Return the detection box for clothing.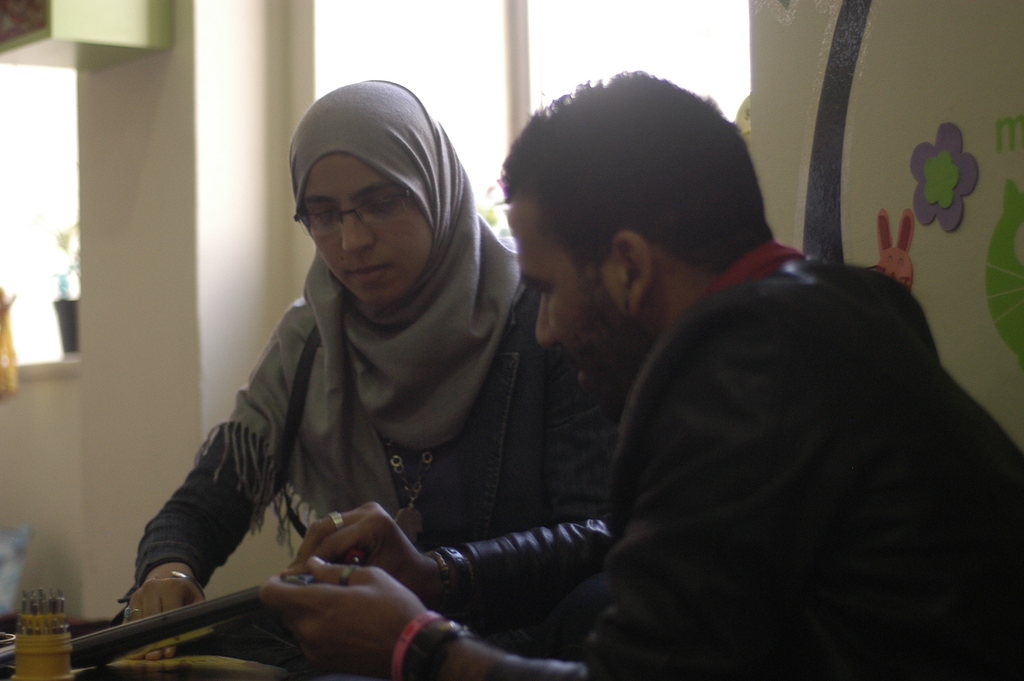
pyautogui.locateOnScreen(449, 235, 1023, 680).
